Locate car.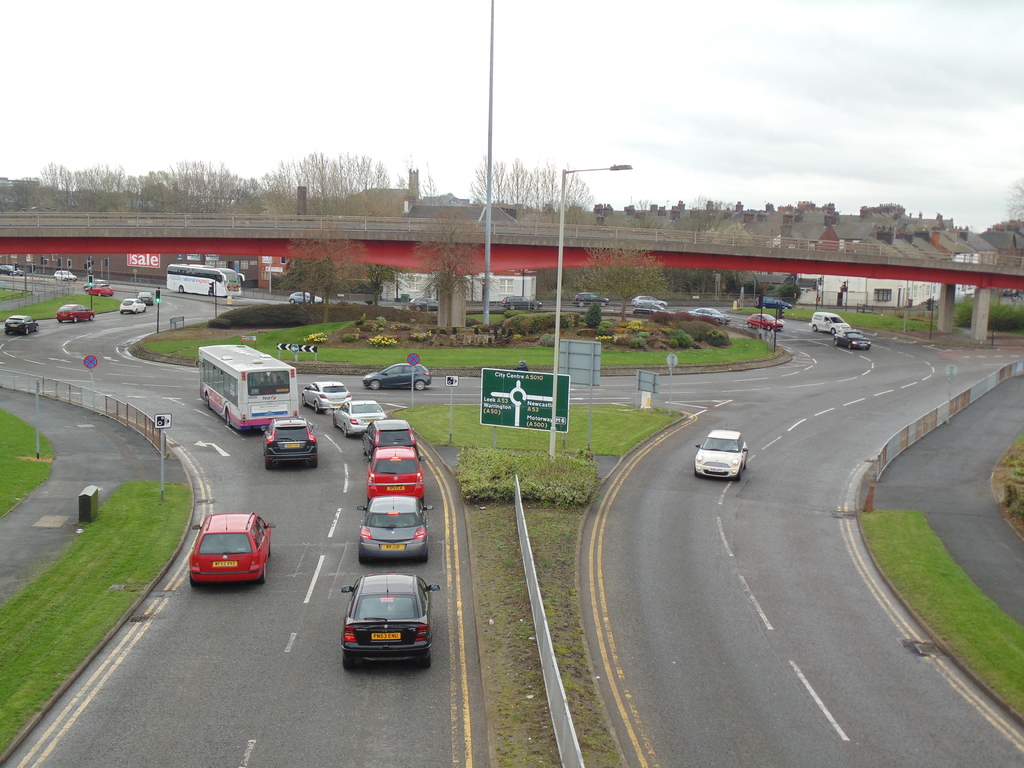
Bounding box: crop(371, 364, 435, 390).
